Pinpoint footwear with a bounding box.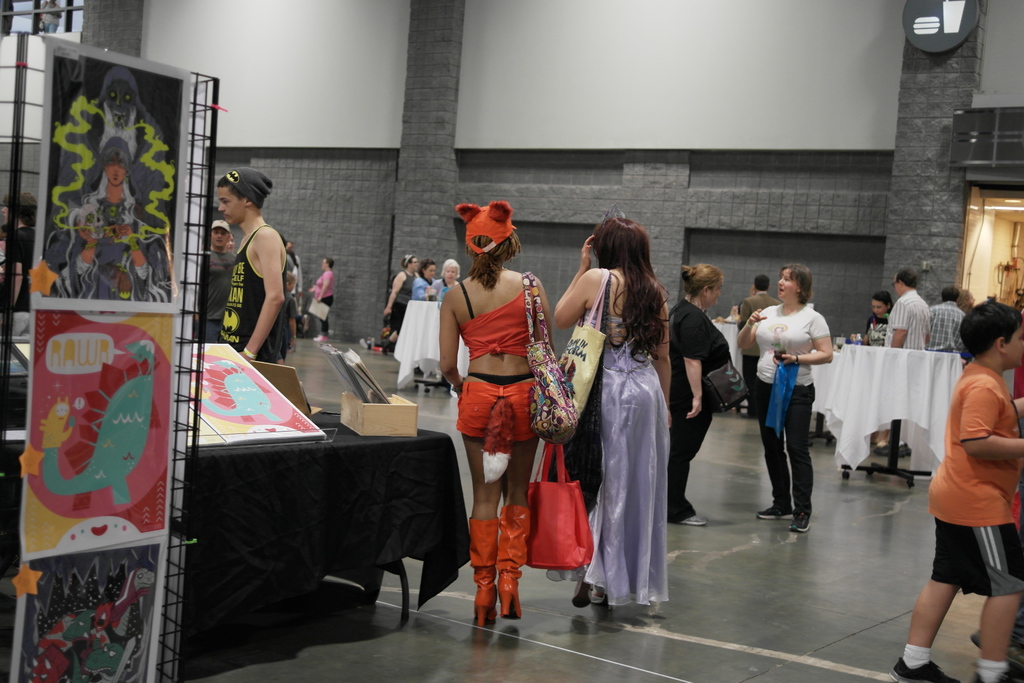
<region>757, 502, 793, 516</region>.
